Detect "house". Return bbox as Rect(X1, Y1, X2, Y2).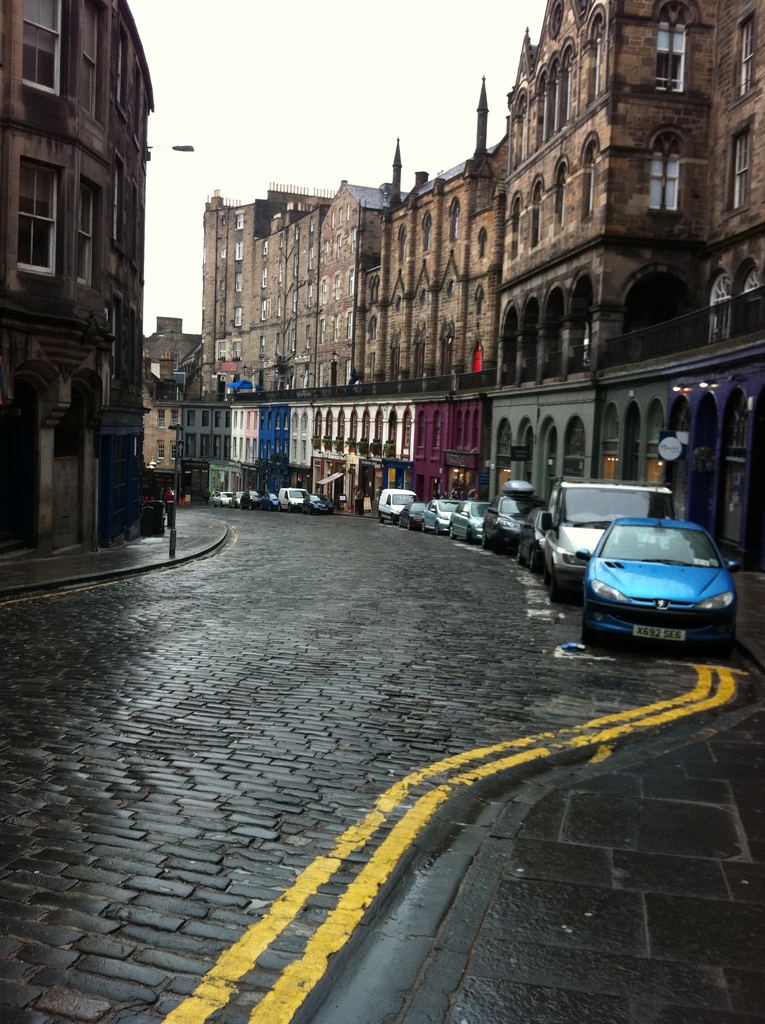
Rect(307, 173, 414, 513).
